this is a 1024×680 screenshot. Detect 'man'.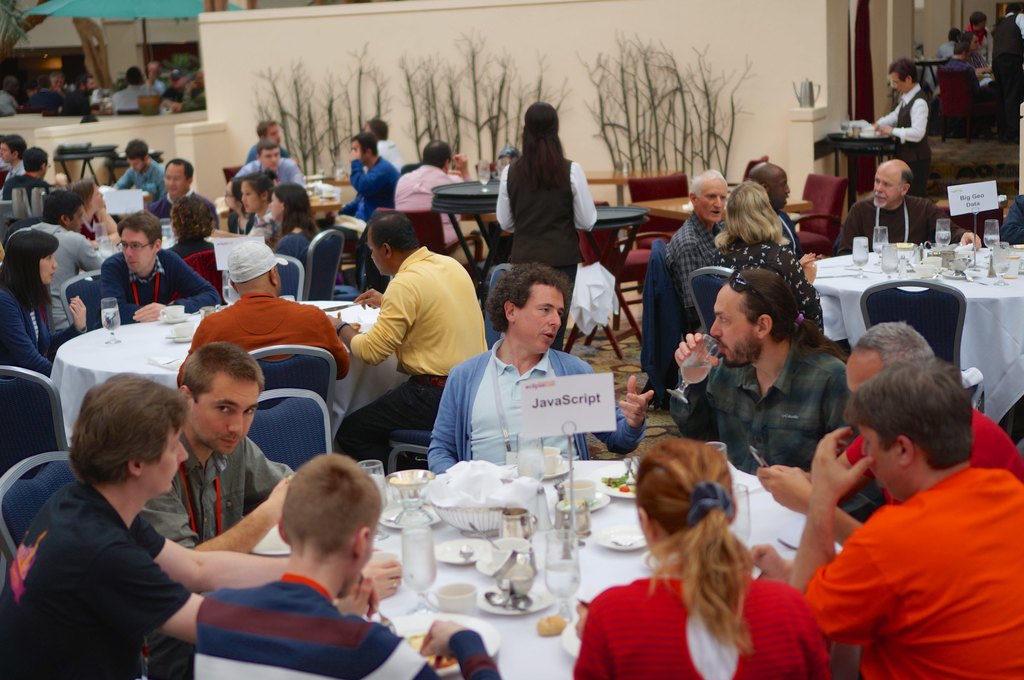
[x1=423, y1=258, x2=658, y2=470].
